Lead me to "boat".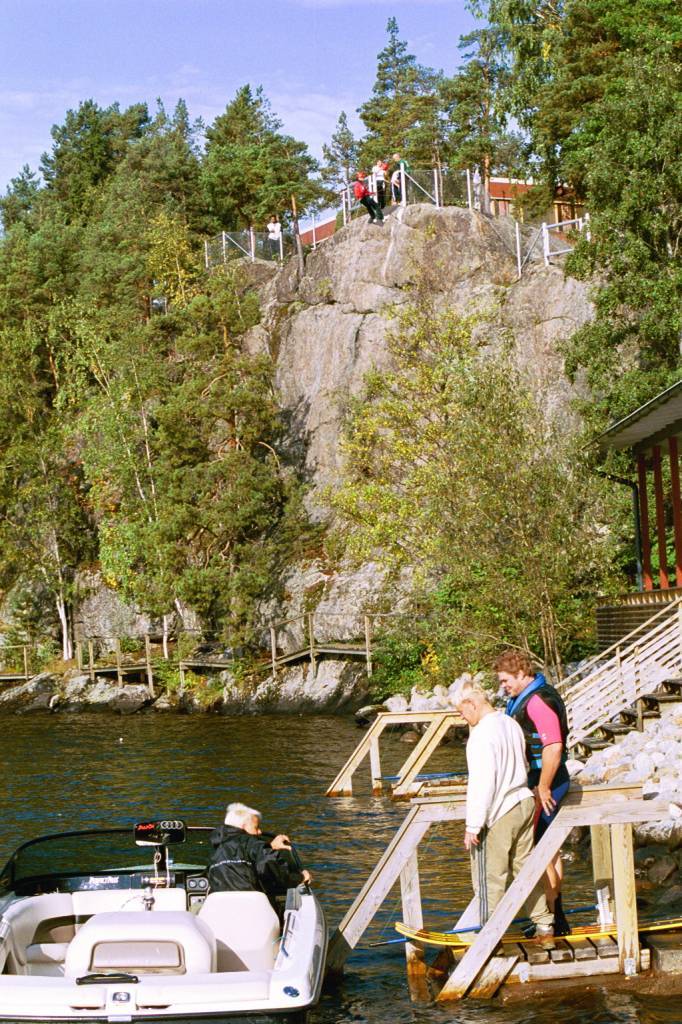
Lead to bbox(1, 823, 383, 1006).
